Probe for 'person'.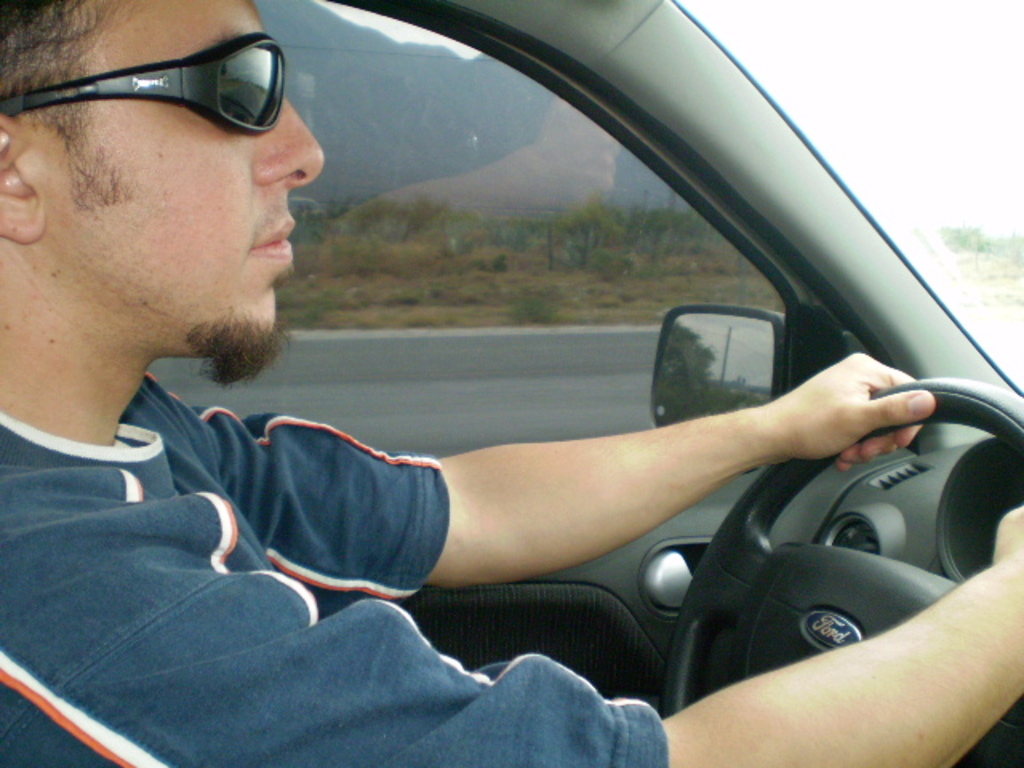
Probe result: (left=0, top=0, right=1022, bottom=766).
